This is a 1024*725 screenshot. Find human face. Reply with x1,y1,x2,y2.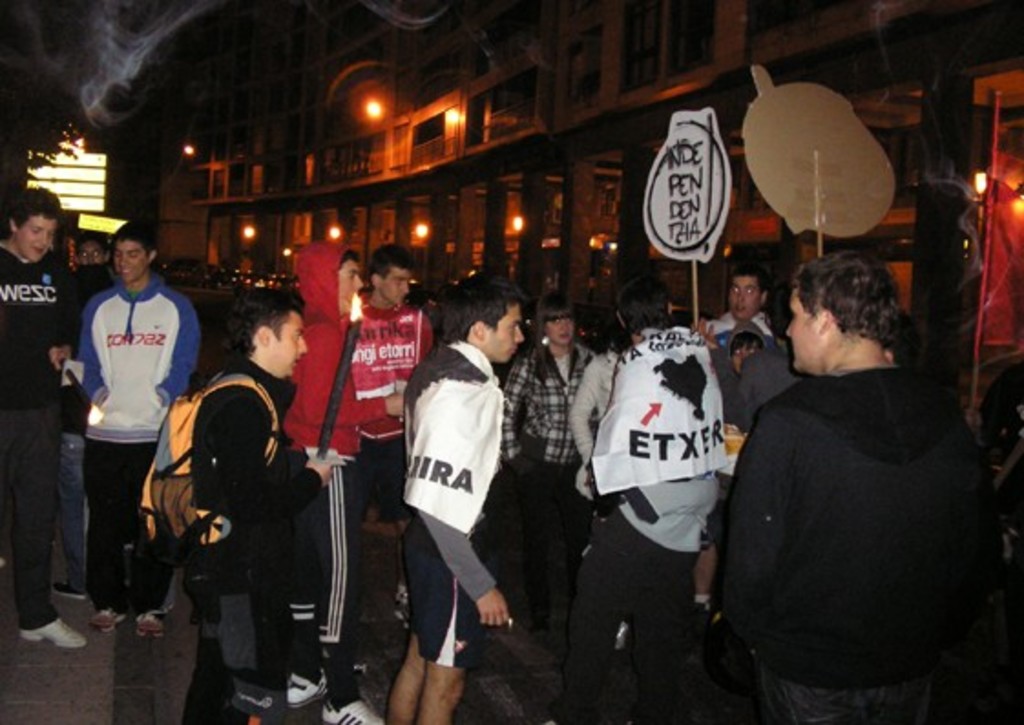
783,289,821,376.
